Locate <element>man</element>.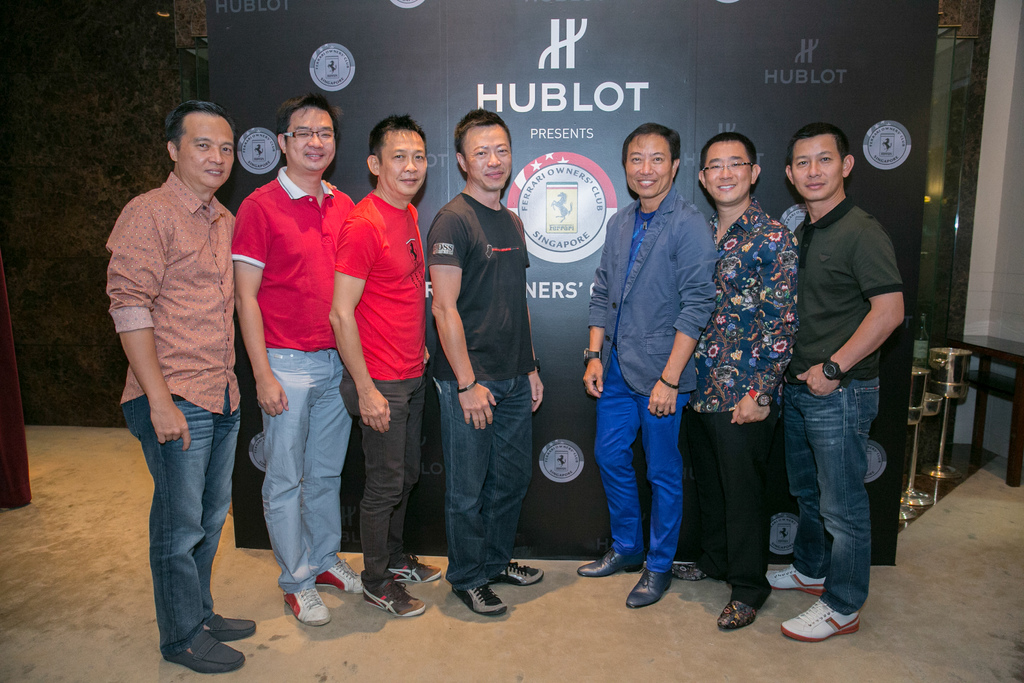
Bounding box: <bbox>101, 101, 259, 677</bbox>.
